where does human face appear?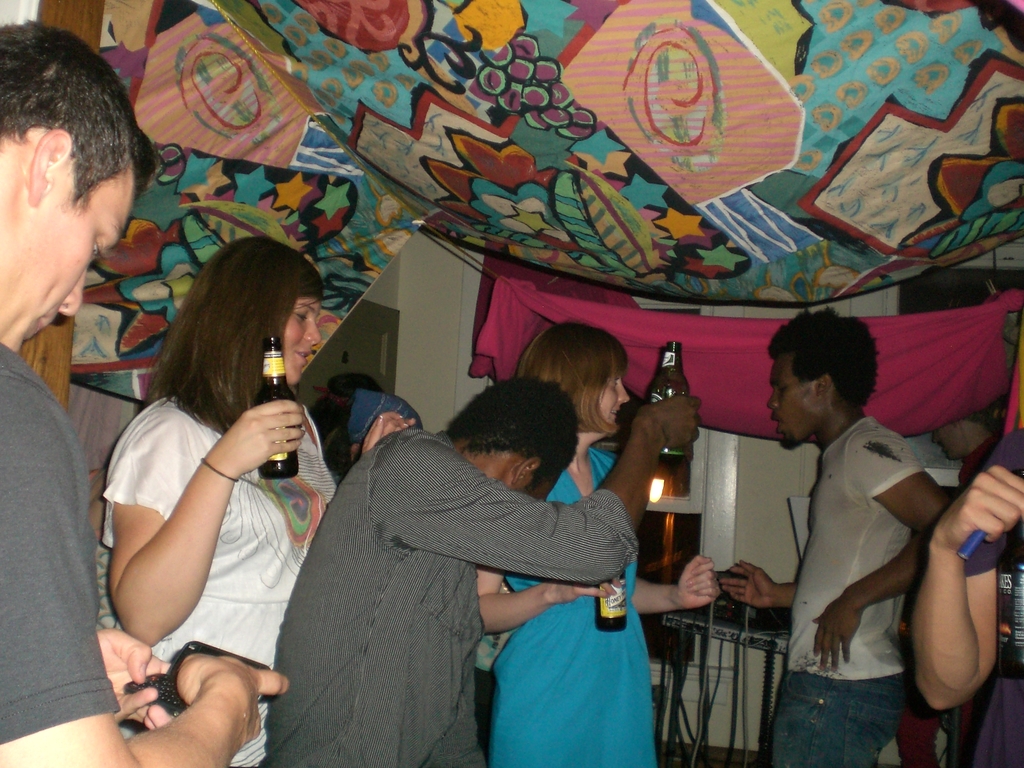
Appears at crop(597, 371, 629, 434).
